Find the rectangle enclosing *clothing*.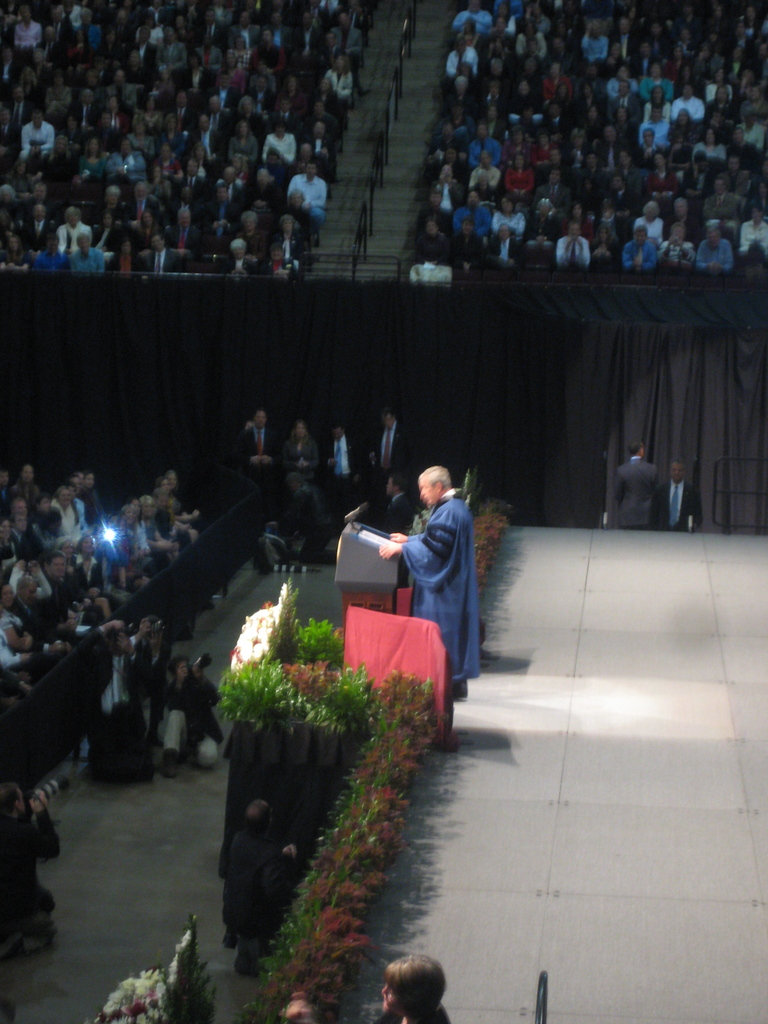
(x1=369, y1=416, x2=418, y2=490).
